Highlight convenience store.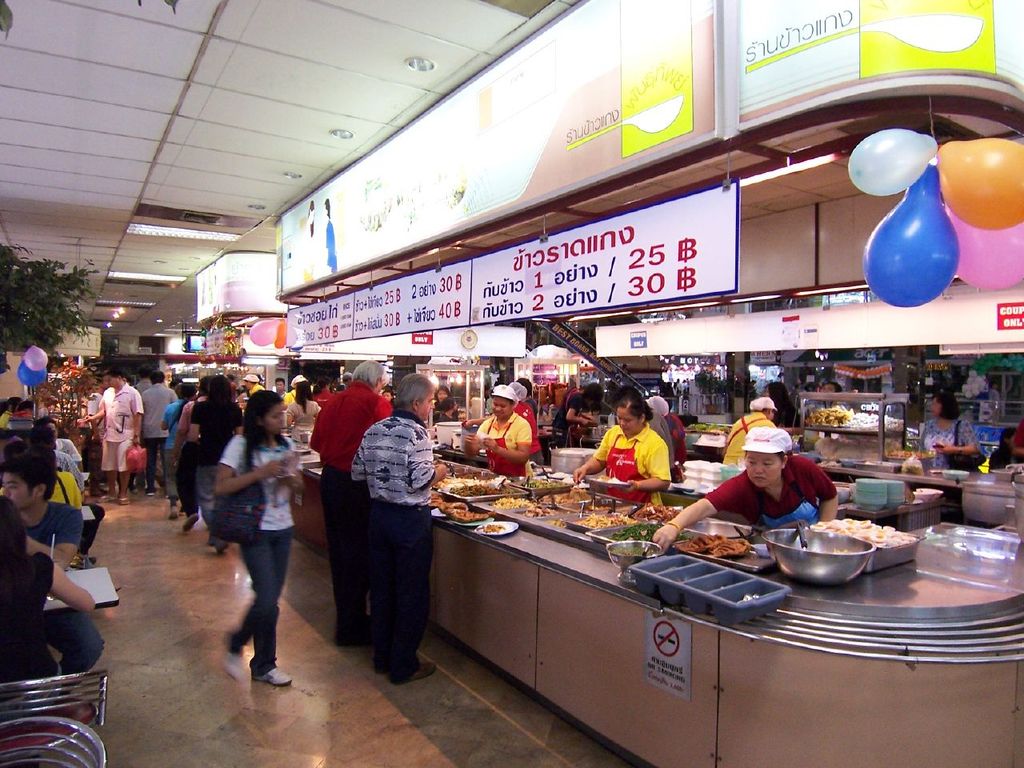
Highlighted region: [left=7, top=0, right=1023, bottom=743].
